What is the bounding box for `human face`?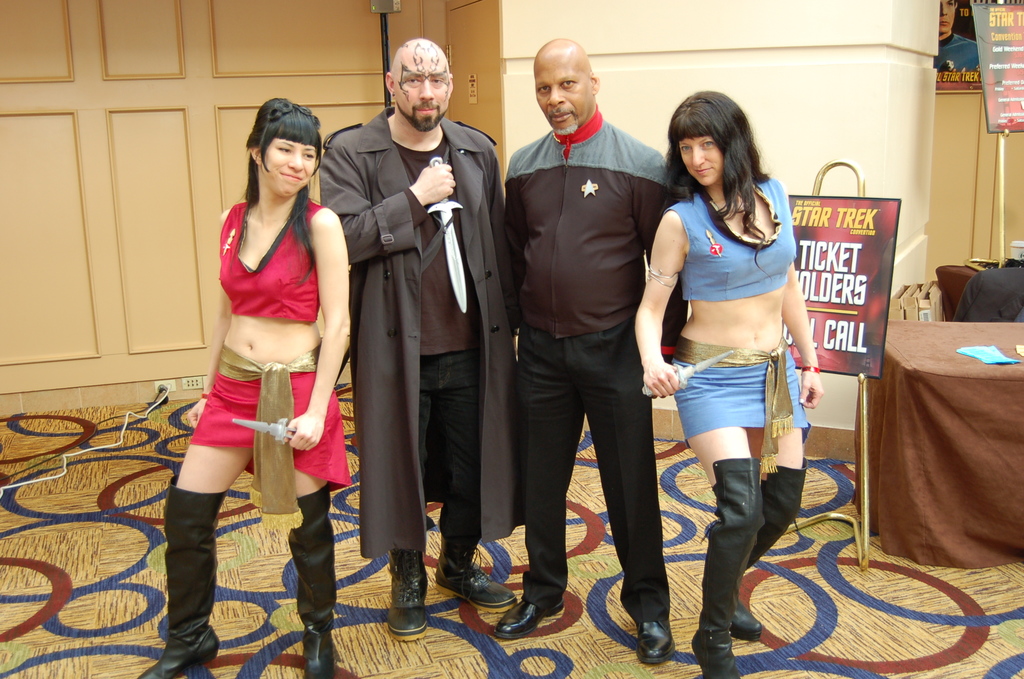
Rect(675, 137, 722, 184).
